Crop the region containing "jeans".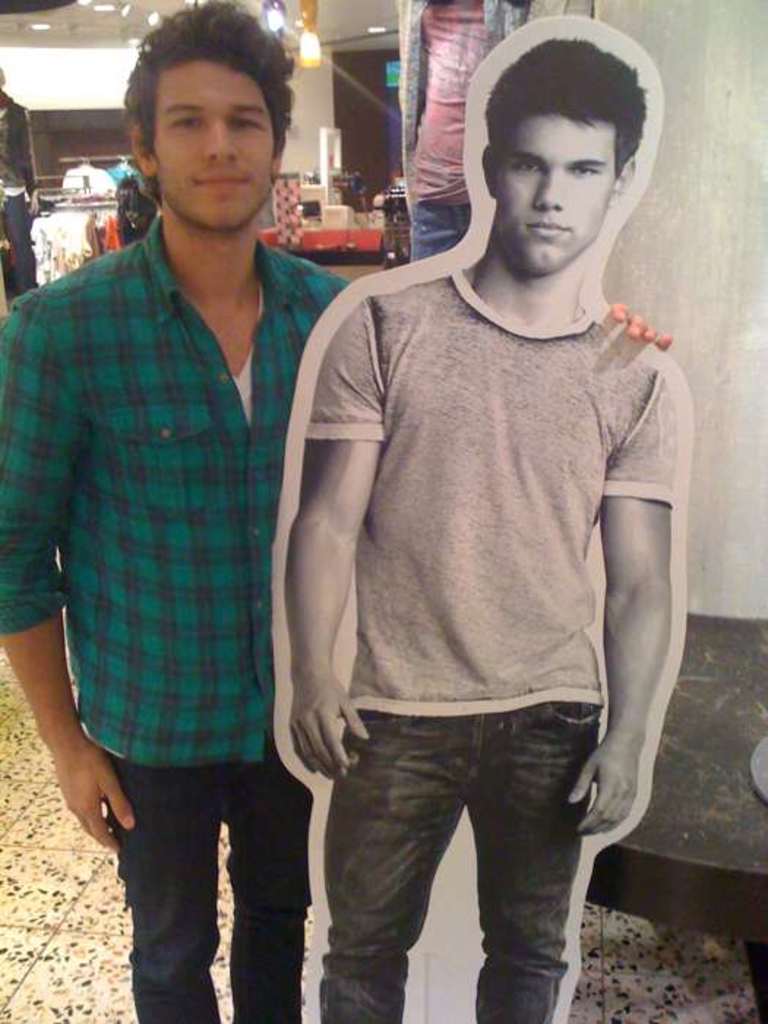
Crop region: x1=328, y1=712, x2=609, y2=1023.
